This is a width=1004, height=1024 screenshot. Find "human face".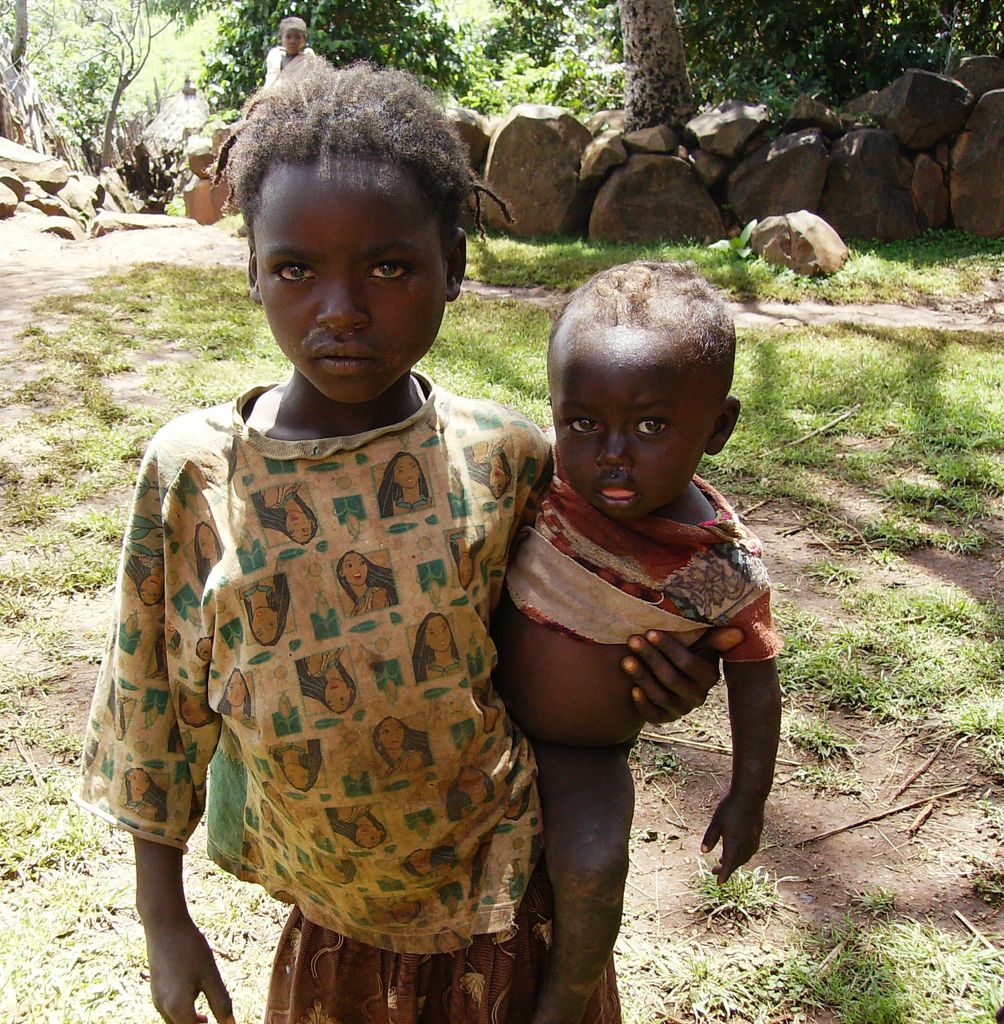
Bounding box: (458, 555, 478, 592).
